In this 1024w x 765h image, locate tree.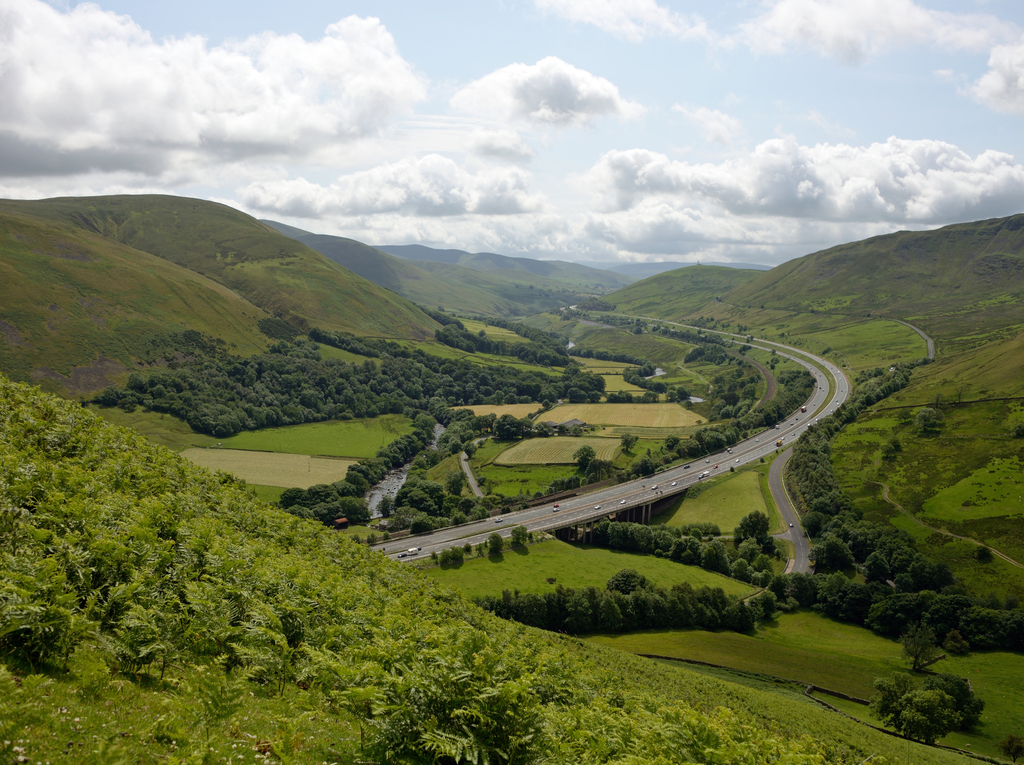
Bounding box: bbox=(432, 547, 467, 563).
